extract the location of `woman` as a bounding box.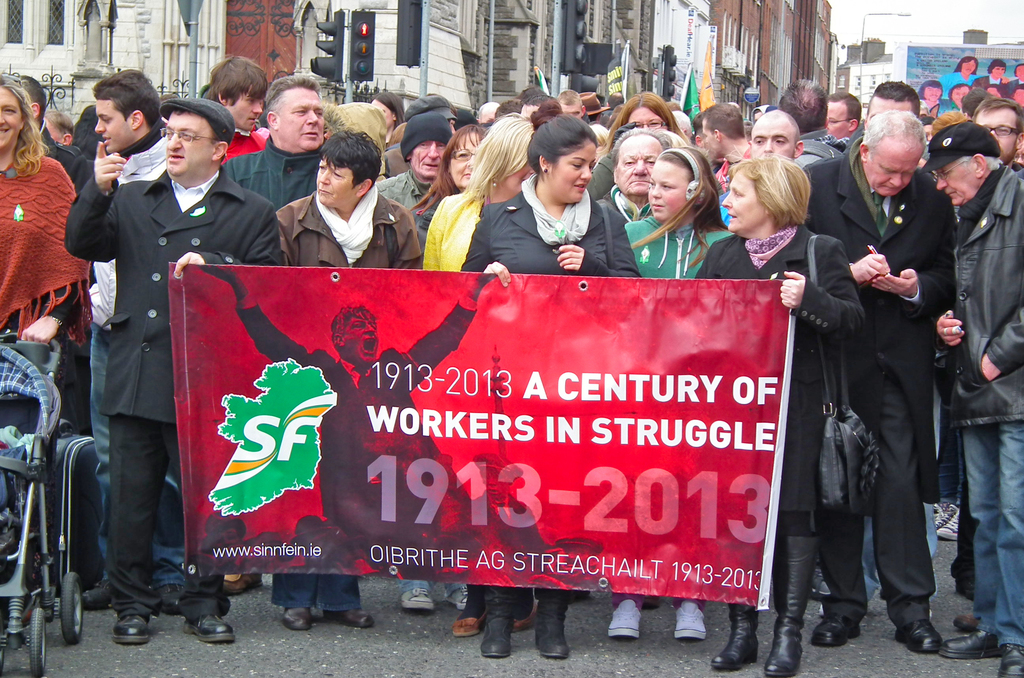
bbox(417, 116, 541, 637).
